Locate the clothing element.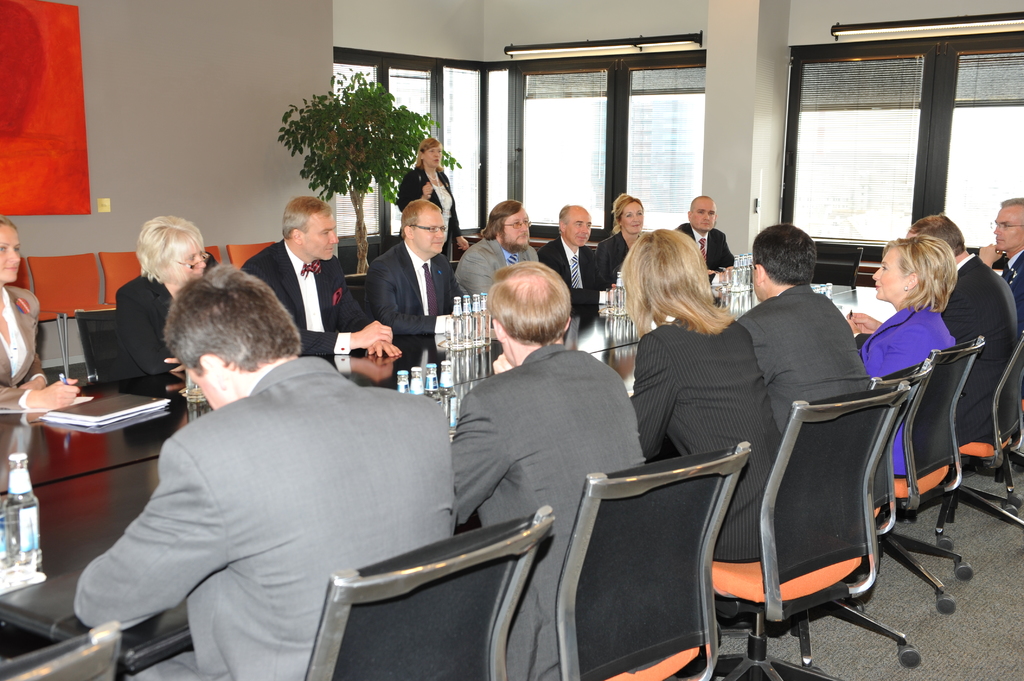
Element bbox: l=449, t=232, r=545, b=317.
